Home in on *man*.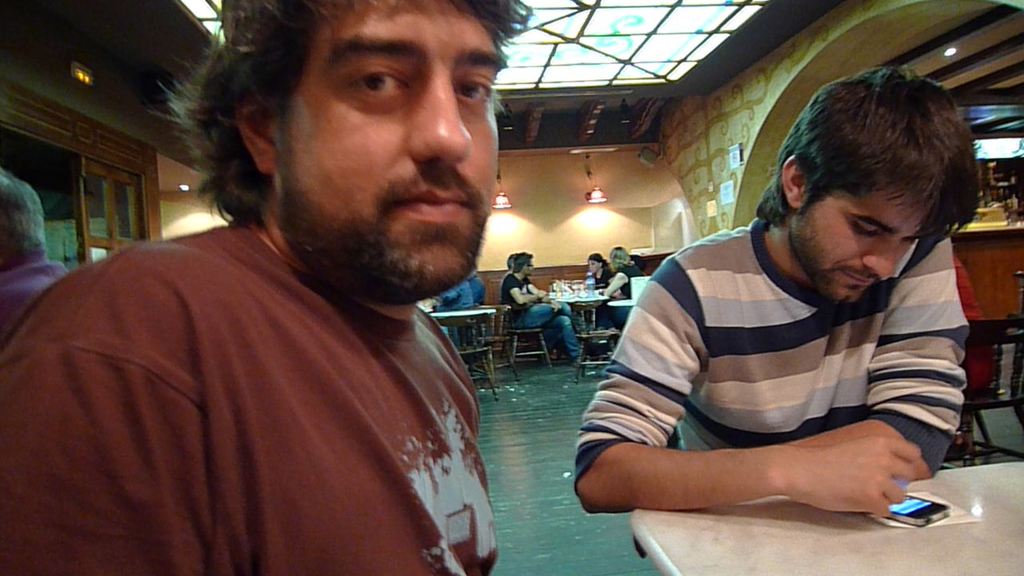
Homed in at (572, 63, 978, 560).
